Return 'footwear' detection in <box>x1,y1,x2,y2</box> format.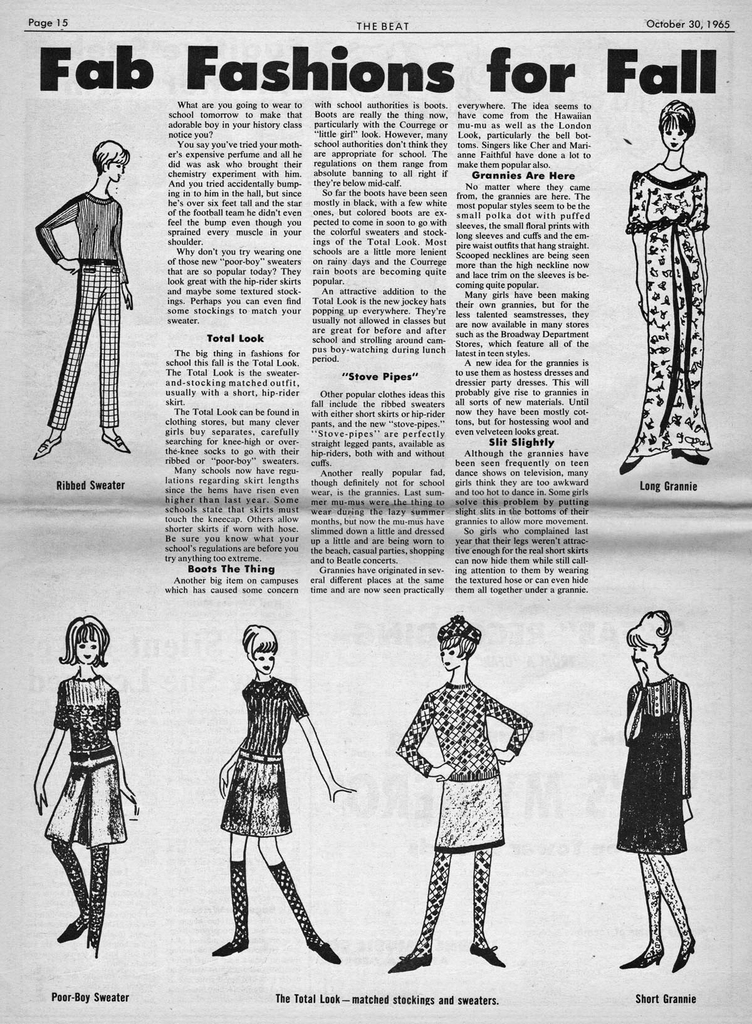
<box>385,945,435,973</box>.
